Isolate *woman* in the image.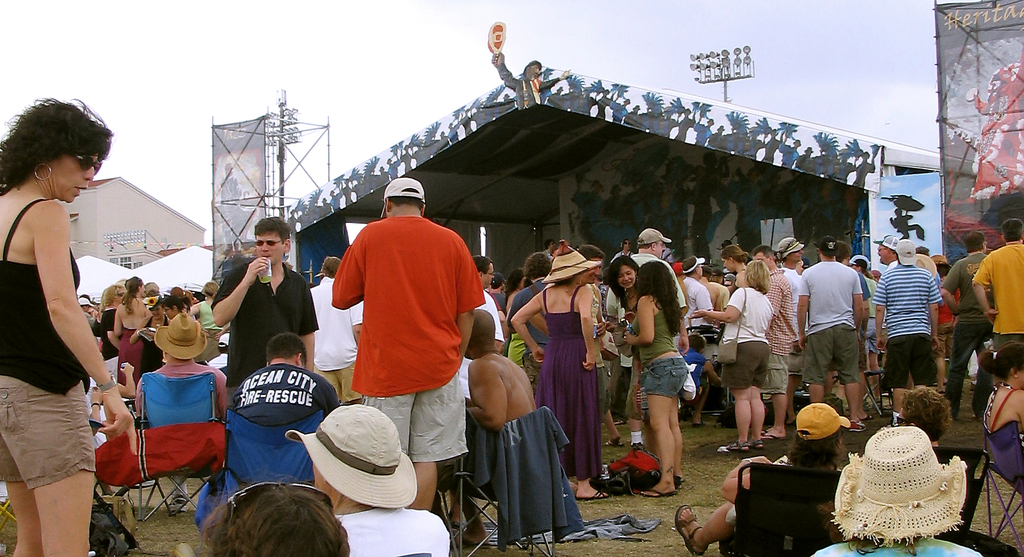
Isolated region: locate(977, 337, 1023, 440).
